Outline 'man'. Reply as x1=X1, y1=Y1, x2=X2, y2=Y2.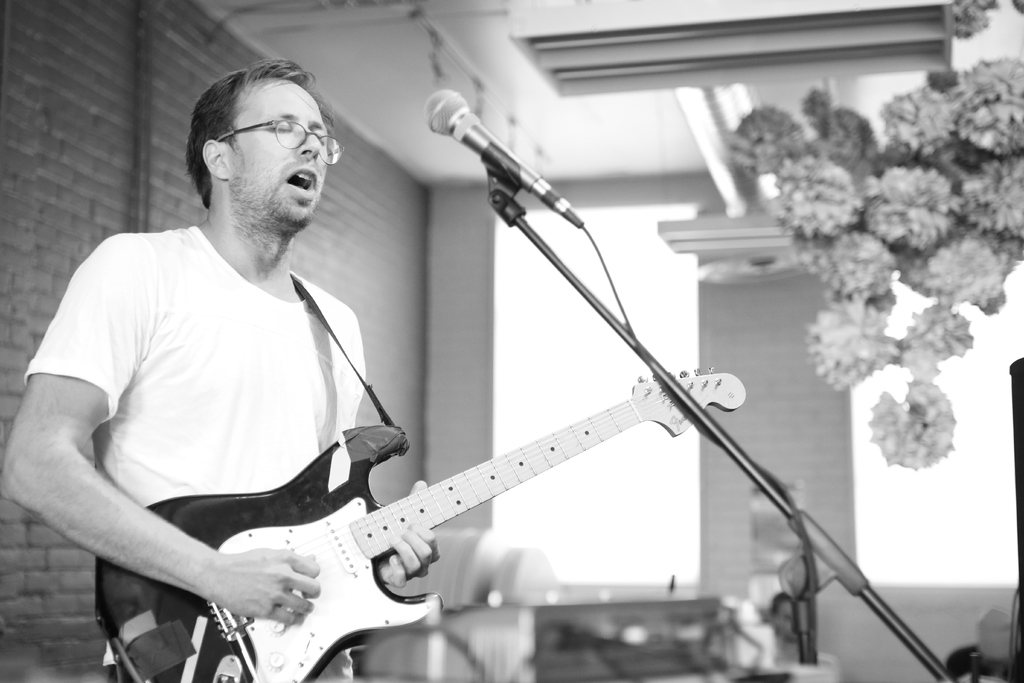
x1=941, y1=607, x2=1020, y2=682.
